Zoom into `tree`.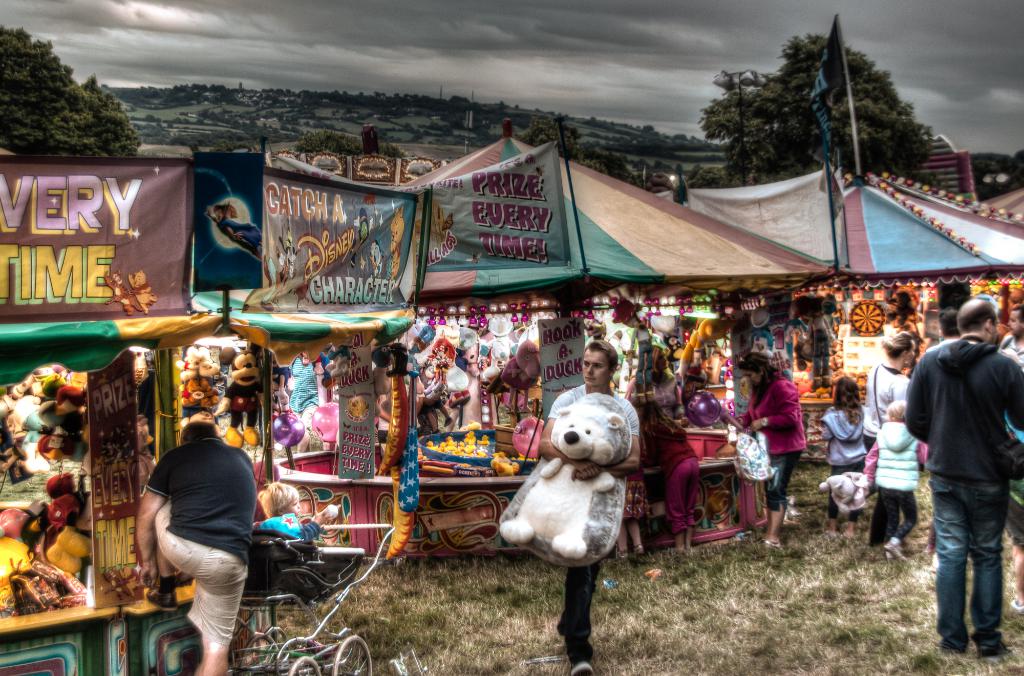
Zoom target: box=[0, 29, 93, 155].
